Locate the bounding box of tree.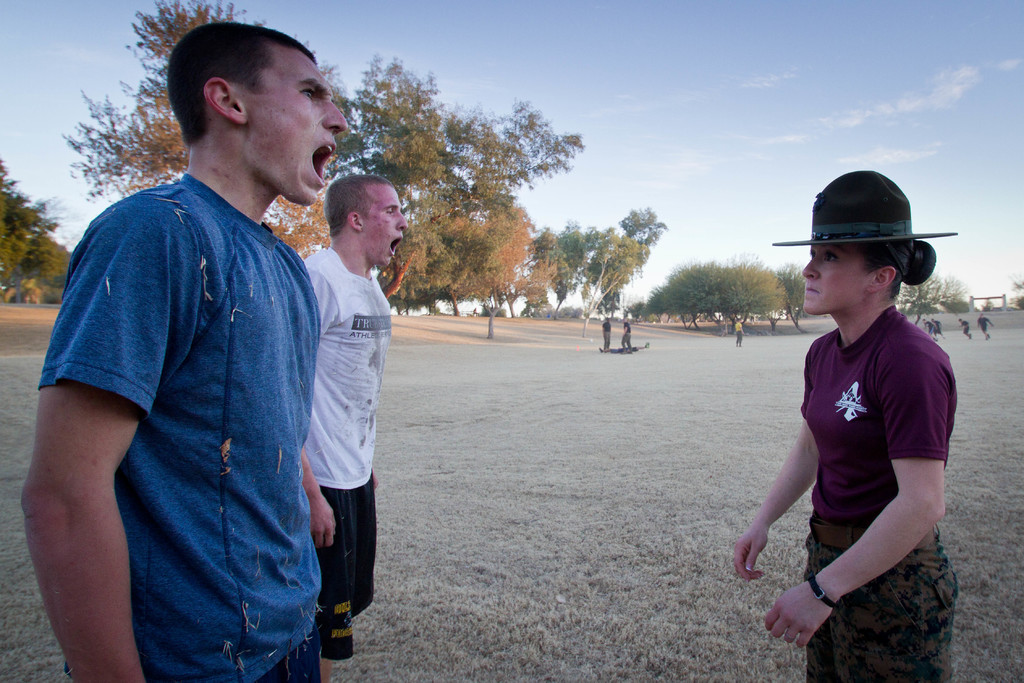
Bounding box: crop(56, 0, 269, 217).
